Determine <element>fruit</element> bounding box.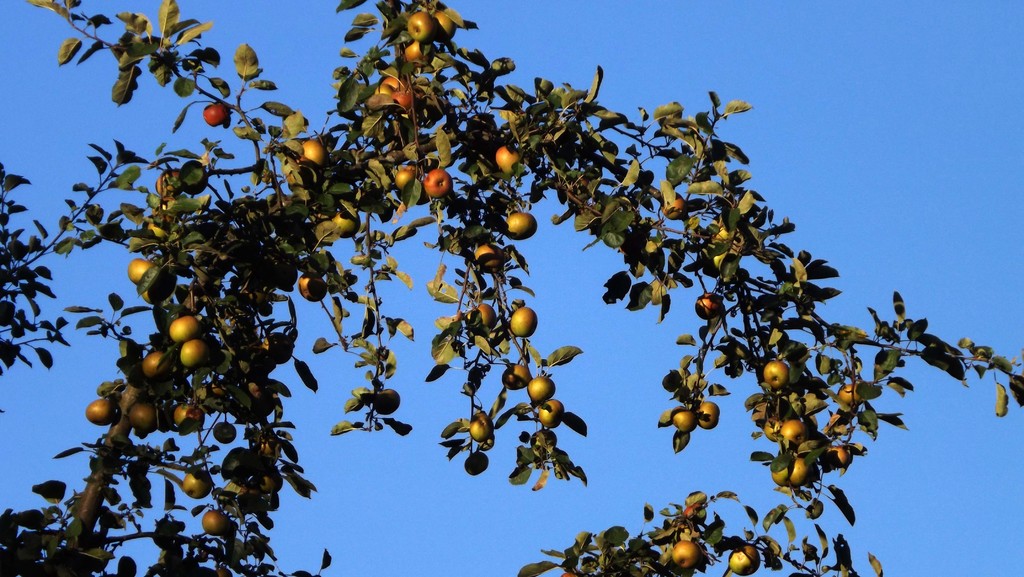
Determined: 170,314,203,345.
